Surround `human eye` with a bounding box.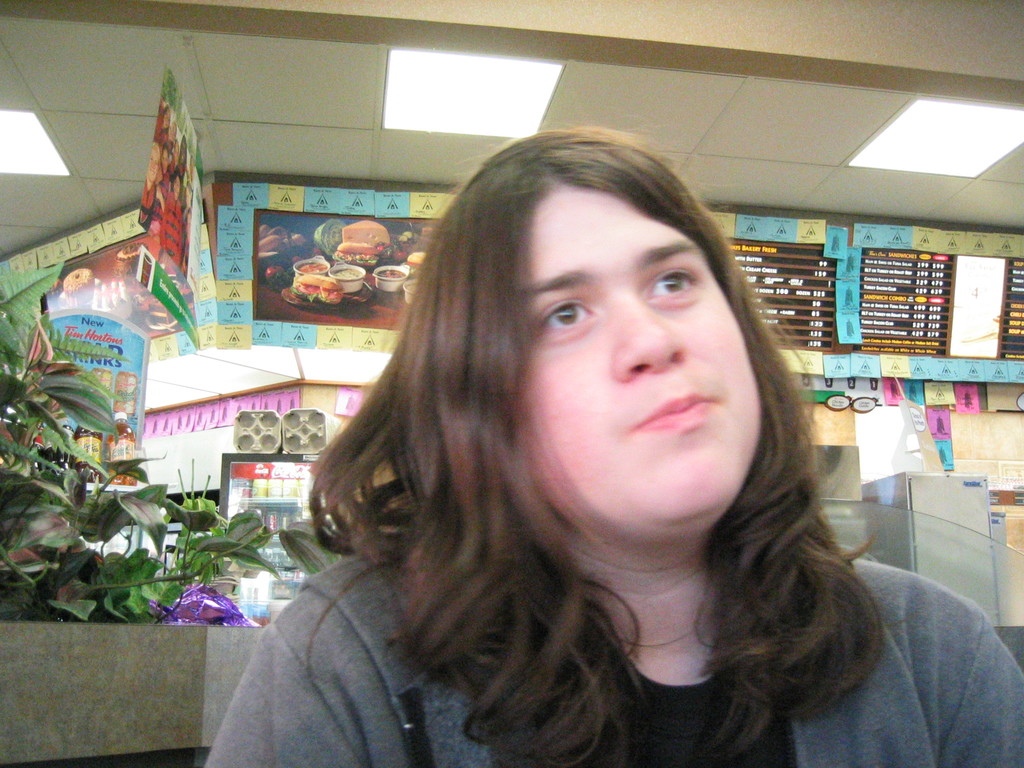
rect(530, 280, 613, 362).
